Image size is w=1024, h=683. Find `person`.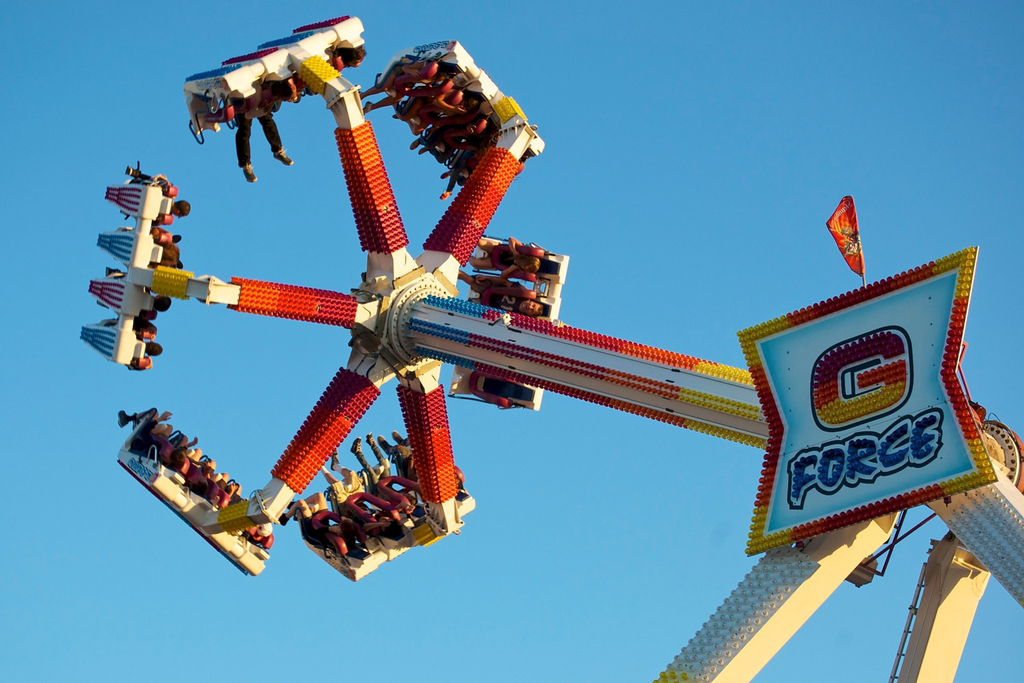
region(231, 79, 294, 185).
